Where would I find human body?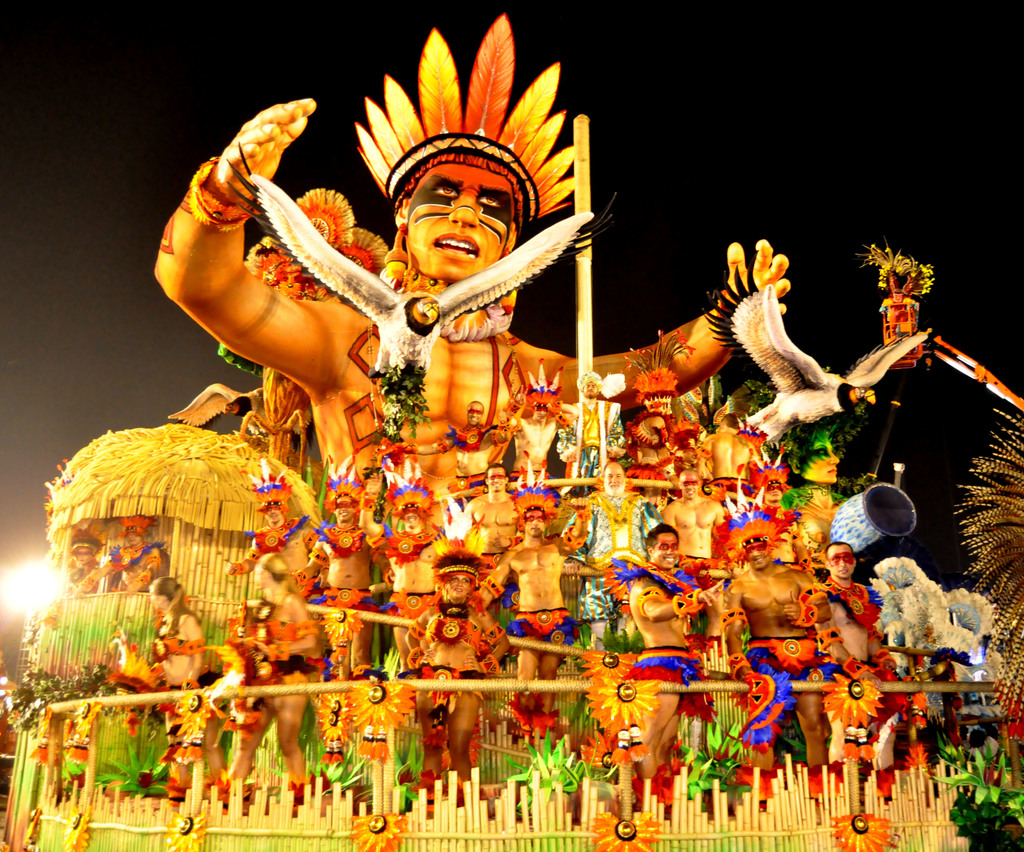
At (218,468,327,678).
